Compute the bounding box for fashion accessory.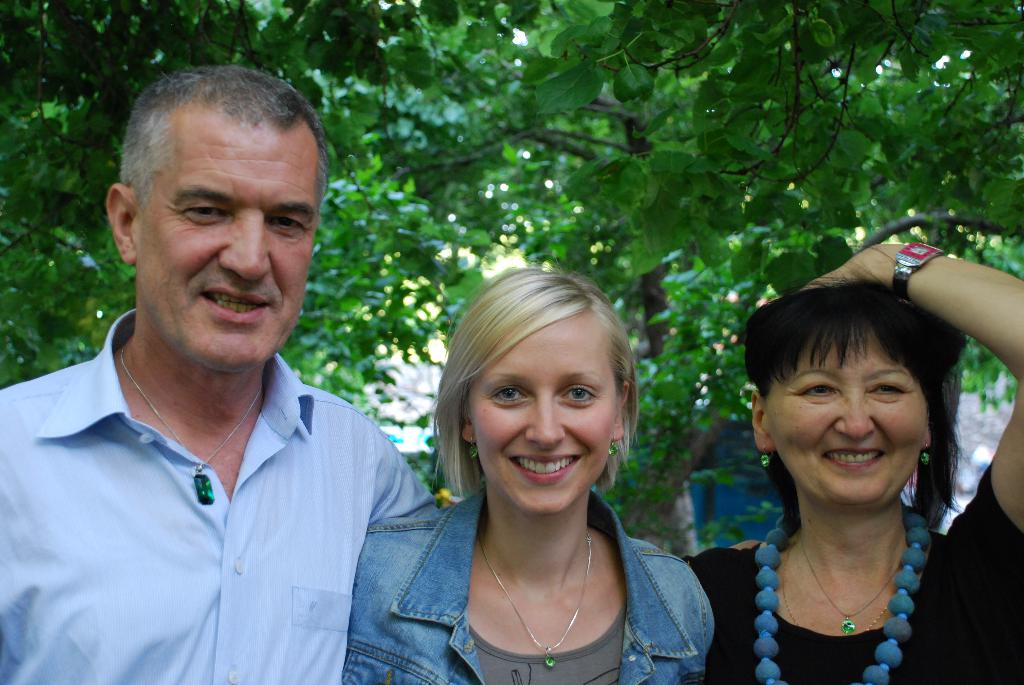
bbox=[778, 534, 888, 635].
